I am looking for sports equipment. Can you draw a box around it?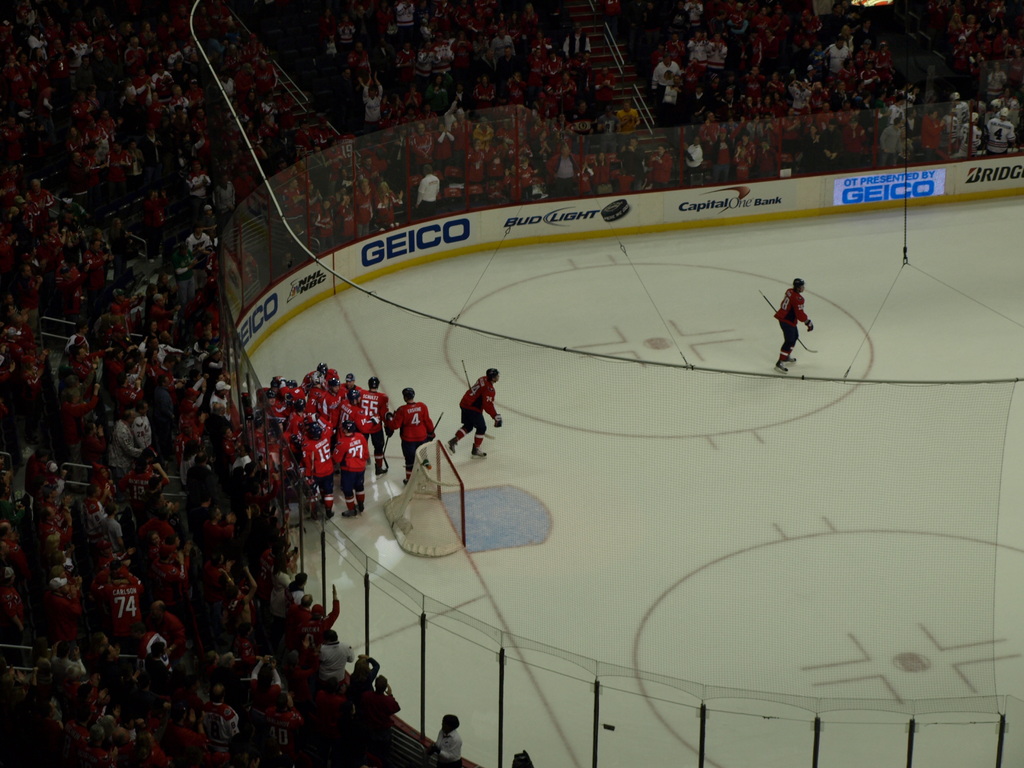
Sure, the bounding box is l=472, t=449, r=486, b=456.
